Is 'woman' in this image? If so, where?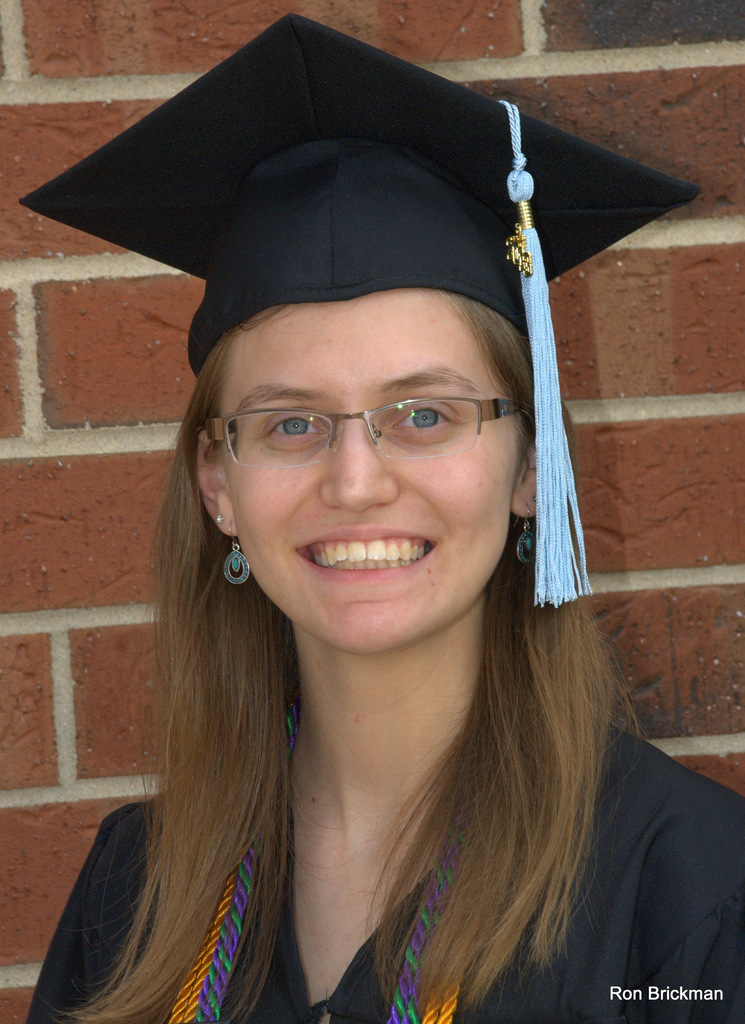
Yes, at 29 134 744 1023.
